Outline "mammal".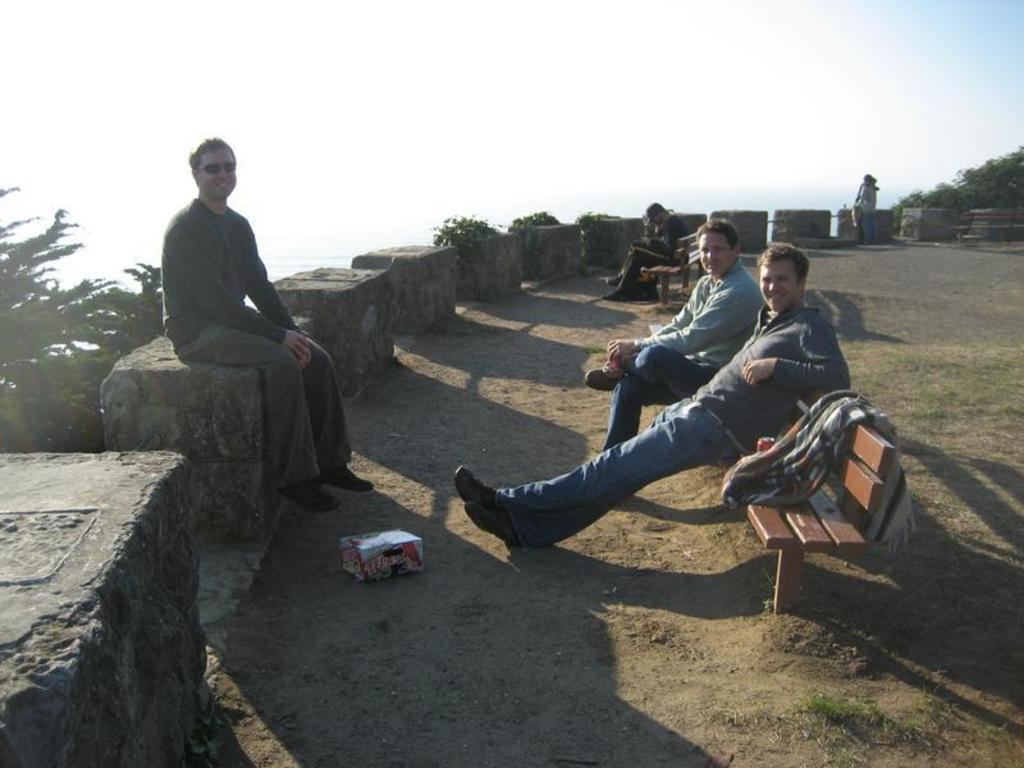
Outline: 603 196 692 301.
